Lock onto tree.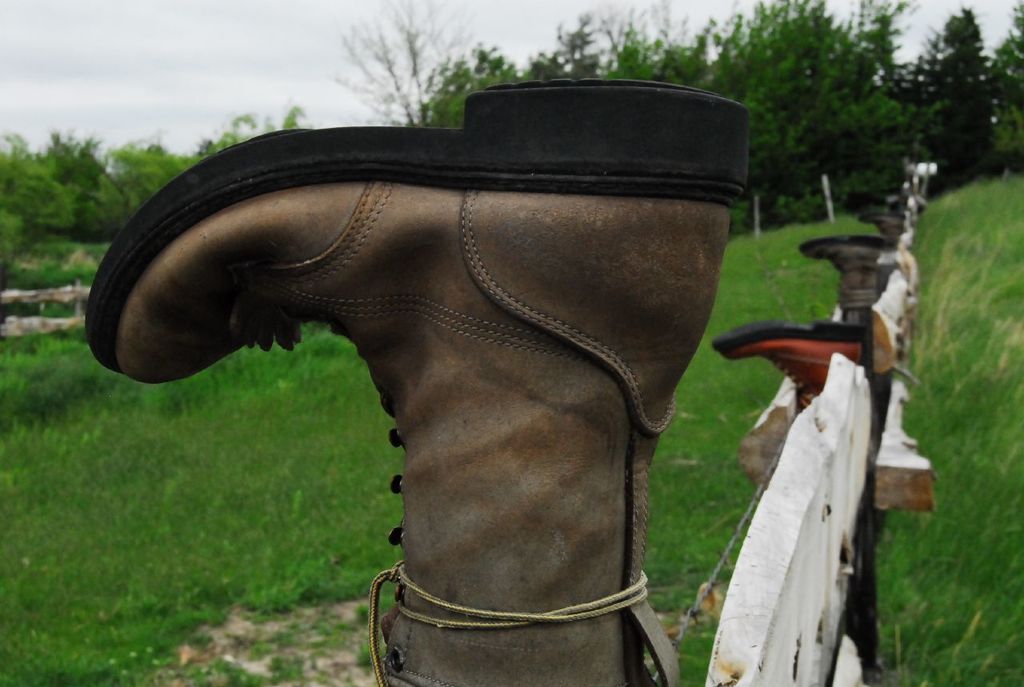
Locked: [411, 33, 519, 126].
